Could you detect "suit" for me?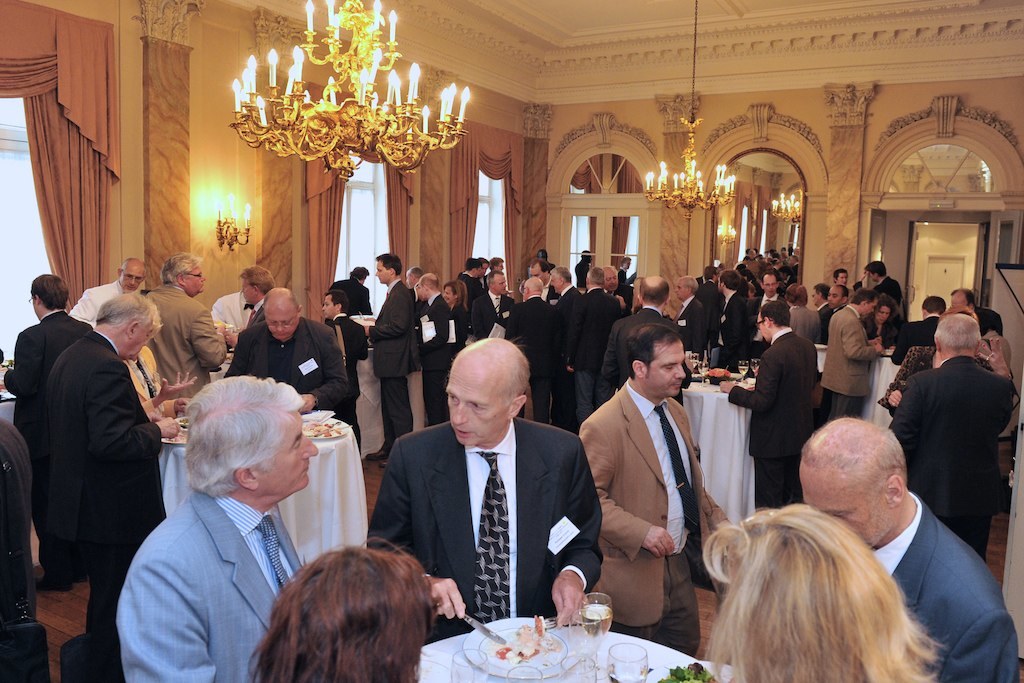
Detection result: [1, 313, 90, 450].
